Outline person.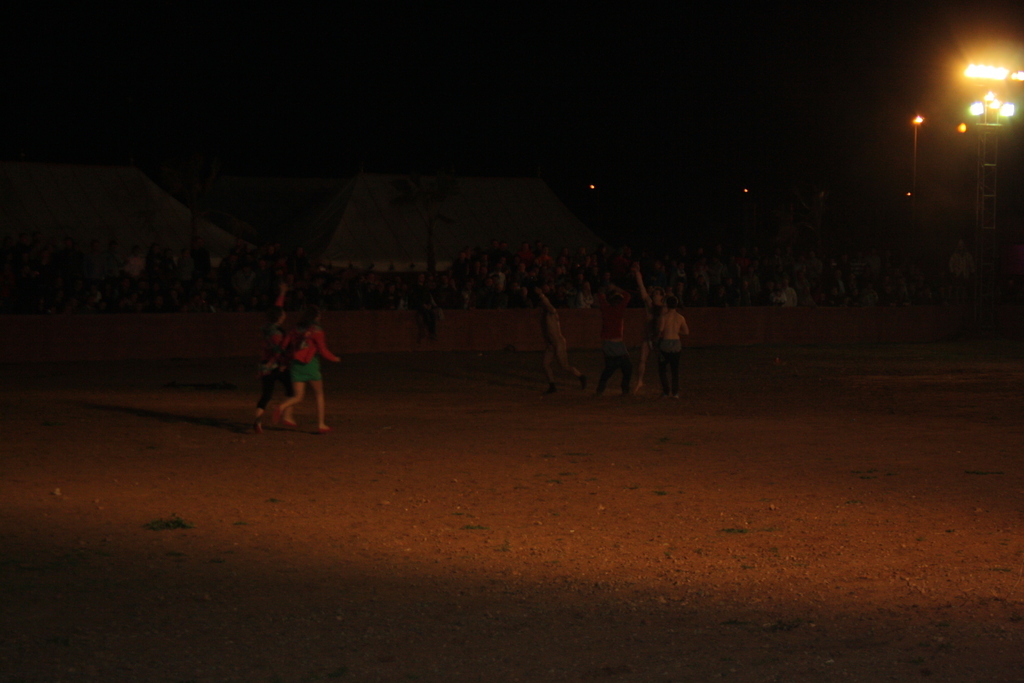
Outline: 273/309/341/430.
